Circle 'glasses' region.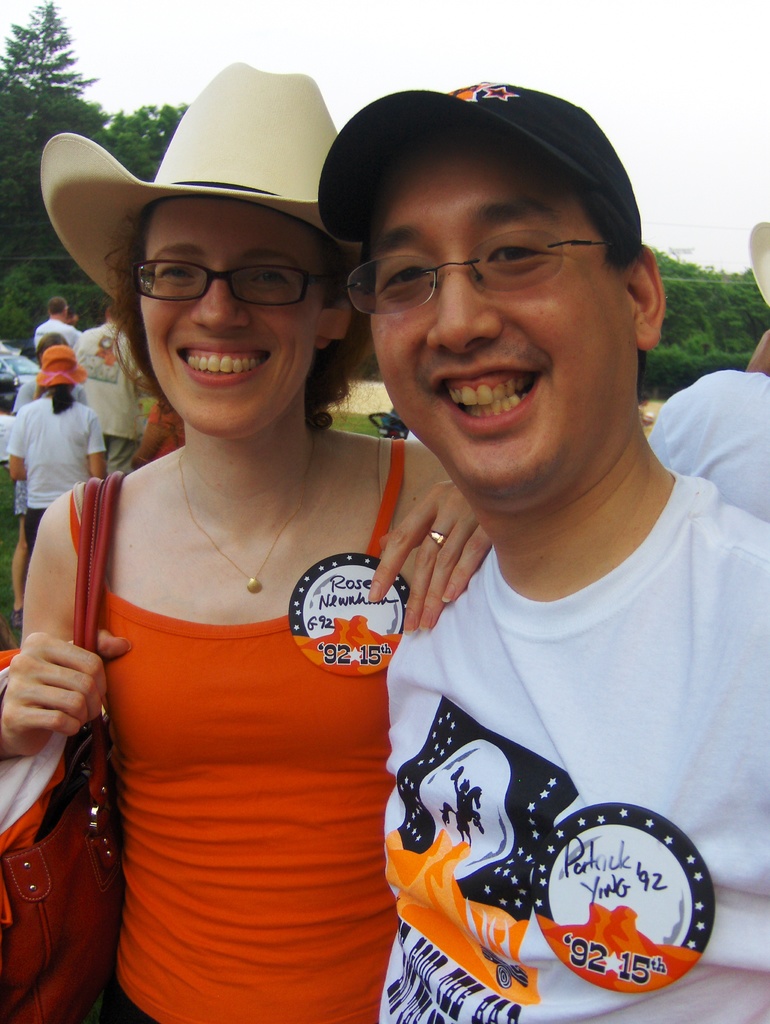
Region: Rect(129, 252, 326, 308).
